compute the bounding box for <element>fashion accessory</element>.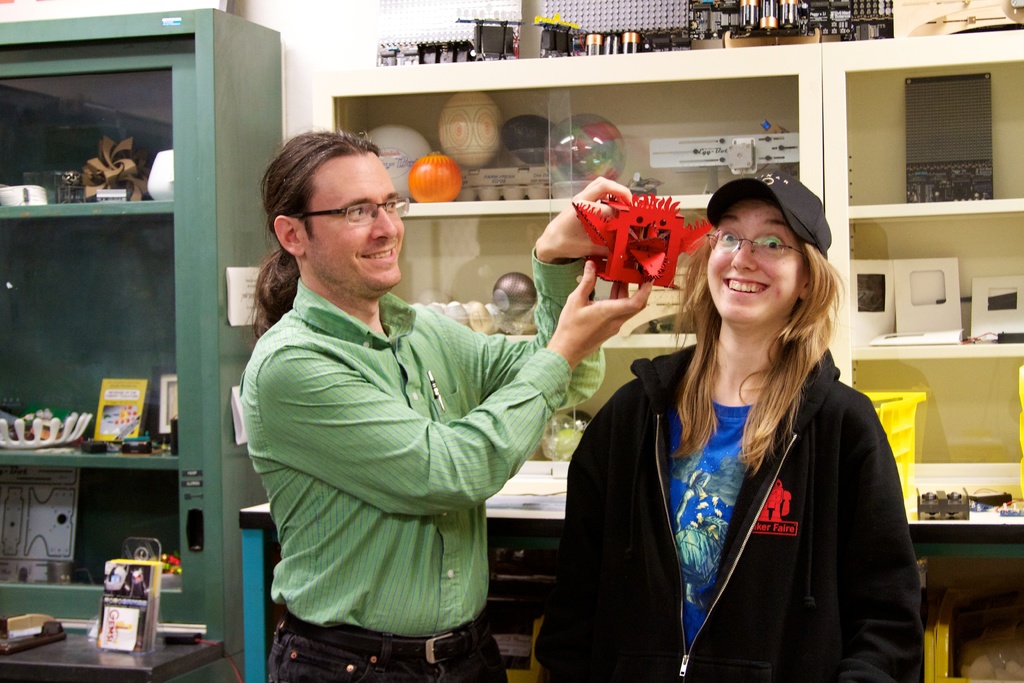
l=712, t=167, r=838, b=260.
